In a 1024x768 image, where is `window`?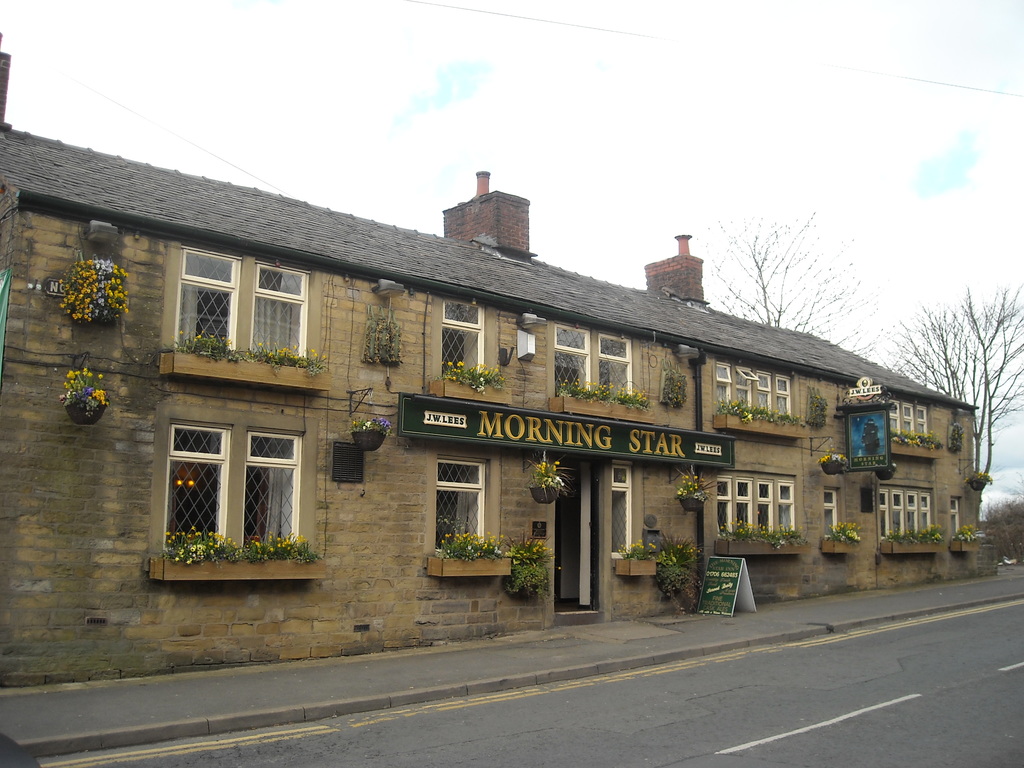
detection(953, 499, 964, 537).
